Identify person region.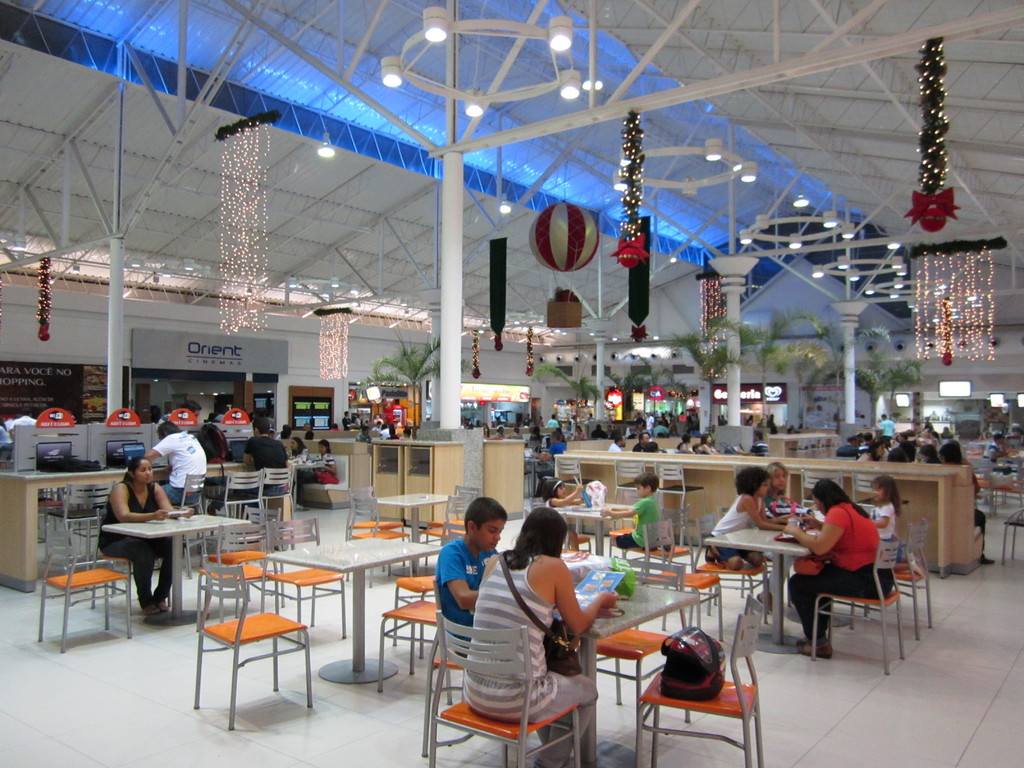
Region: box=[540, 479, 584, 547].
